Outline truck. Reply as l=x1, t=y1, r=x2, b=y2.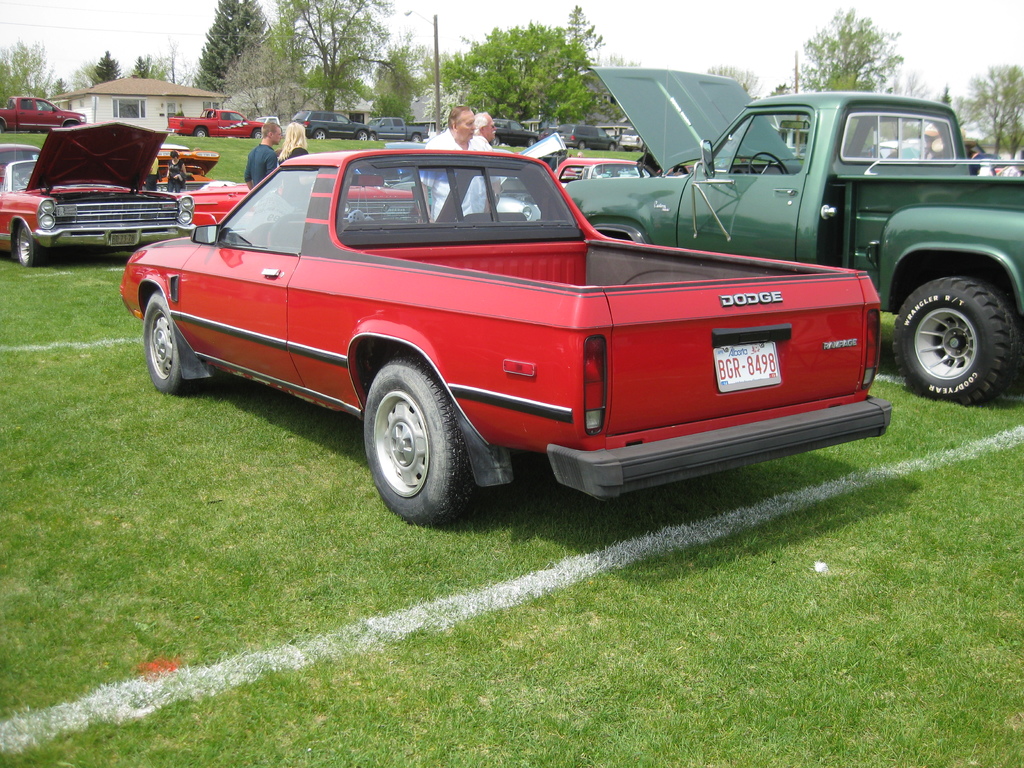
l=547, t=100, r=1015, b=386.
